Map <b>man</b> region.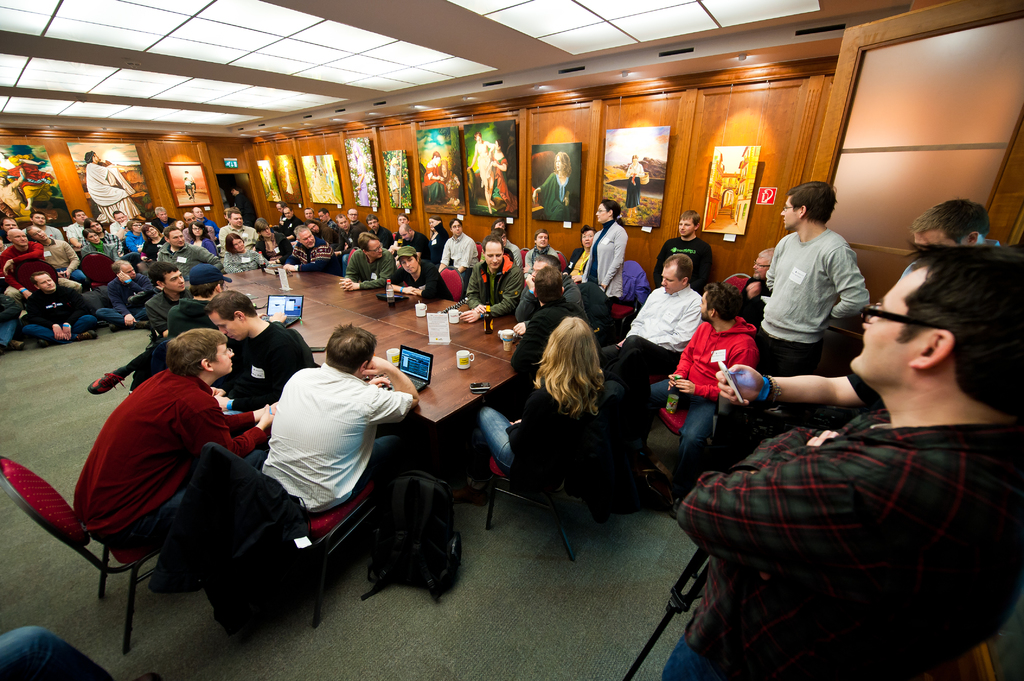
Mapped to 204,286,315,415.
